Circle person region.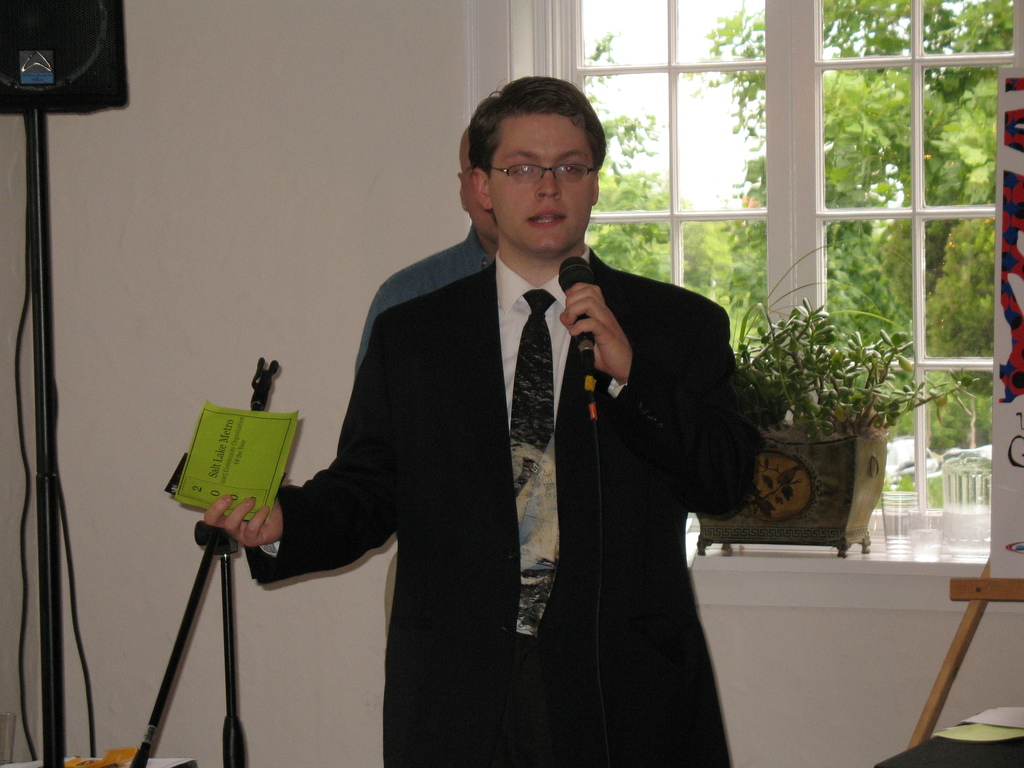
Region: [left=242, top=79, right=746, bottom=766].
